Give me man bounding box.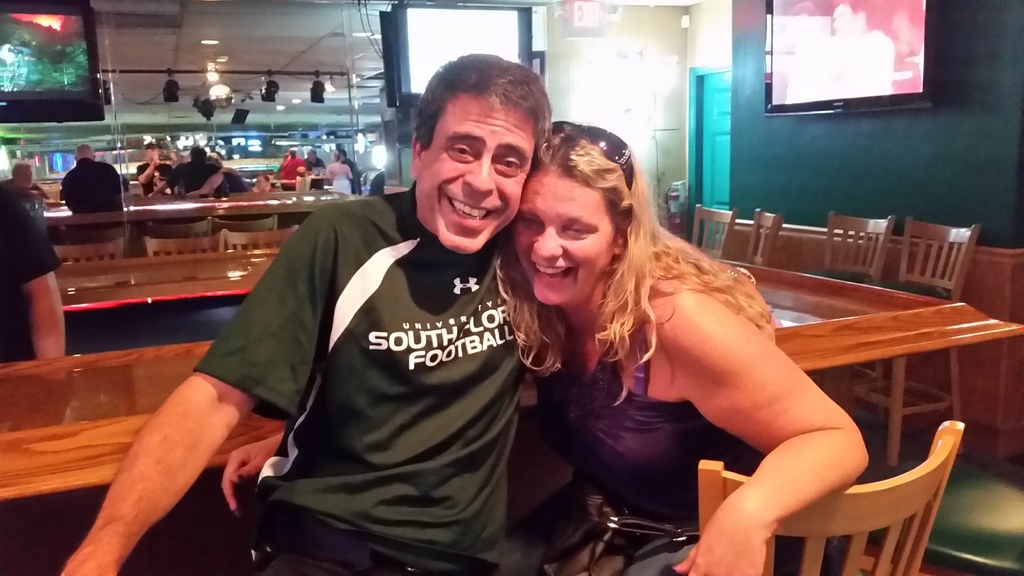
locate(0, 180, 68, 370).
